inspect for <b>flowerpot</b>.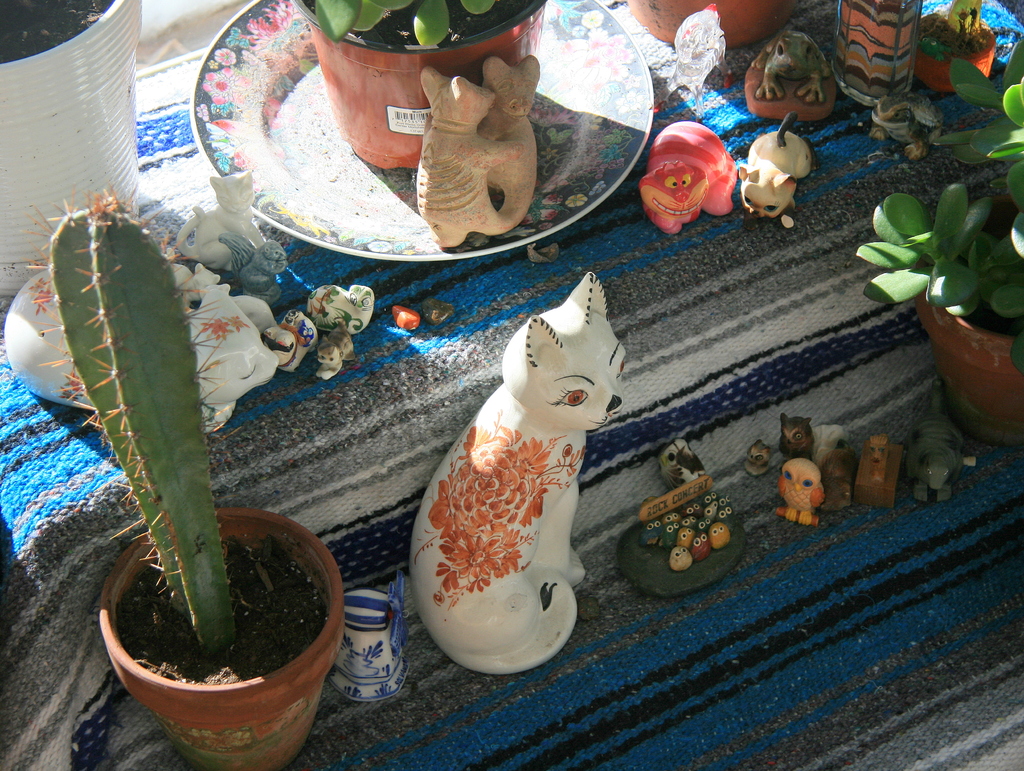
Inspection: (98,505,345,770).
